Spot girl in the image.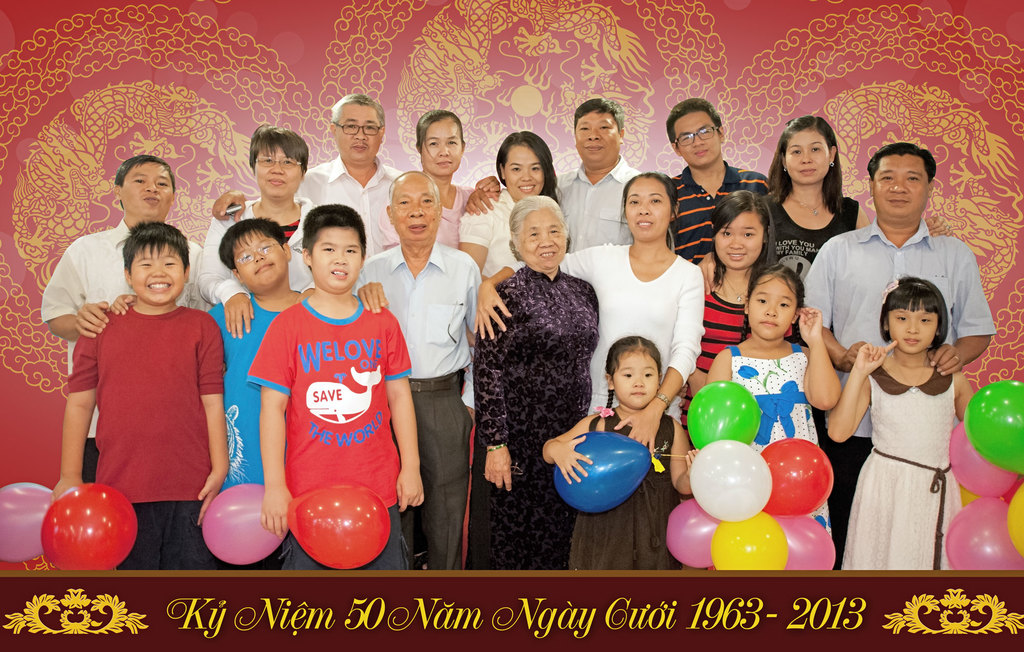
girl found at [824,281,977,570].
